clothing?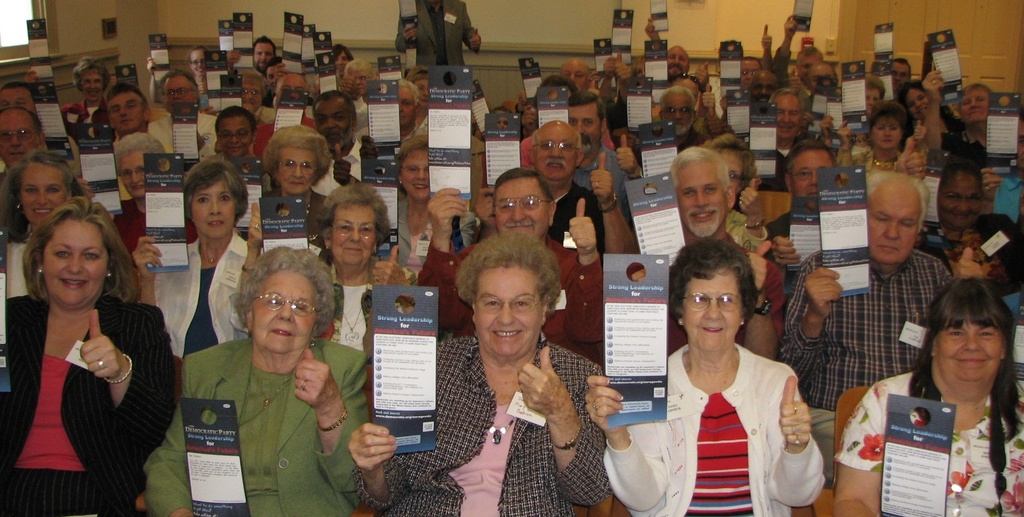
bbox=[832, 365, 1023, 516]
